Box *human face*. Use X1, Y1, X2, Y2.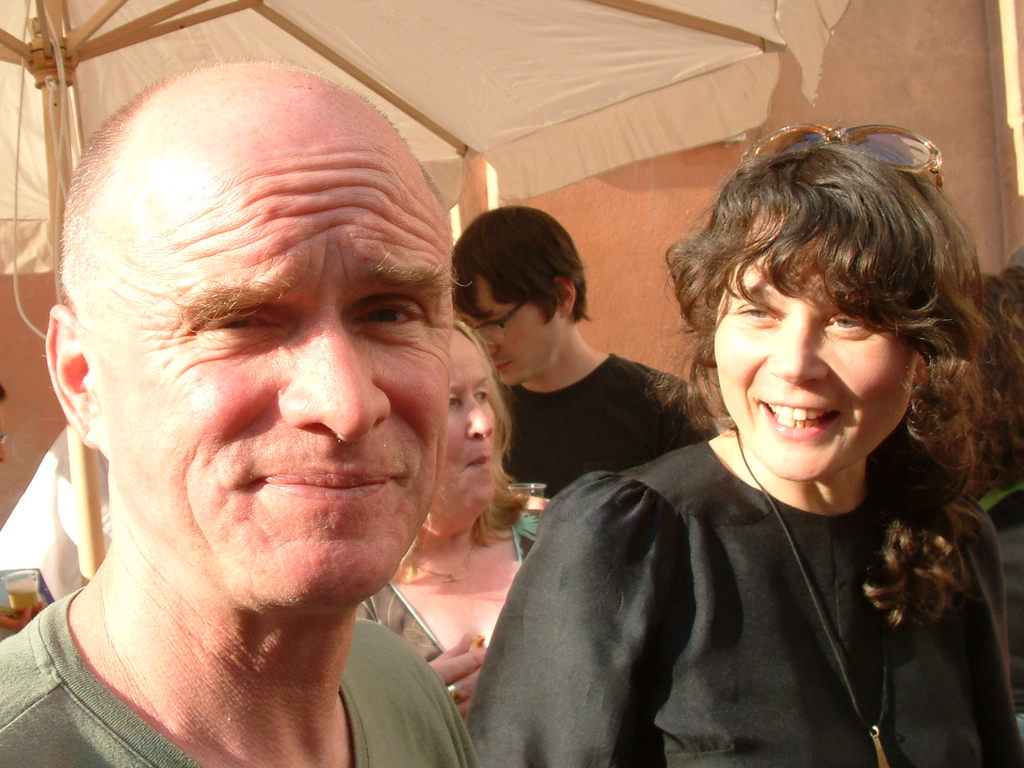
714, 212, 927, 482.
